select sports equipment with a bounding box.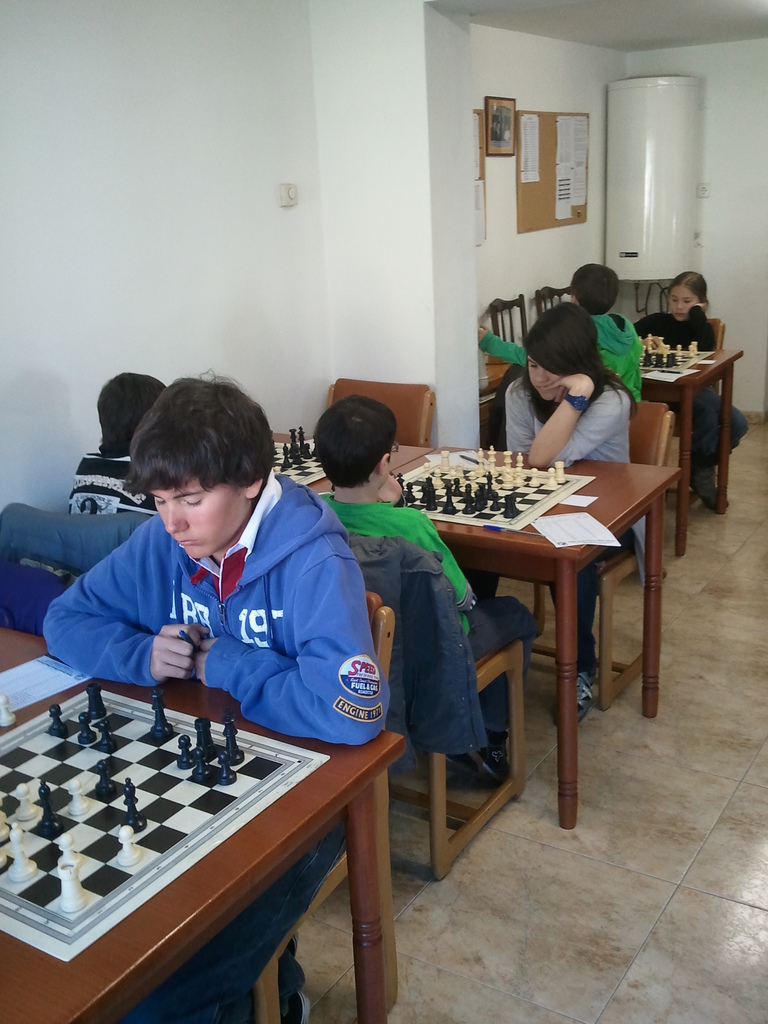
<box>0,684,333,966</box>.
